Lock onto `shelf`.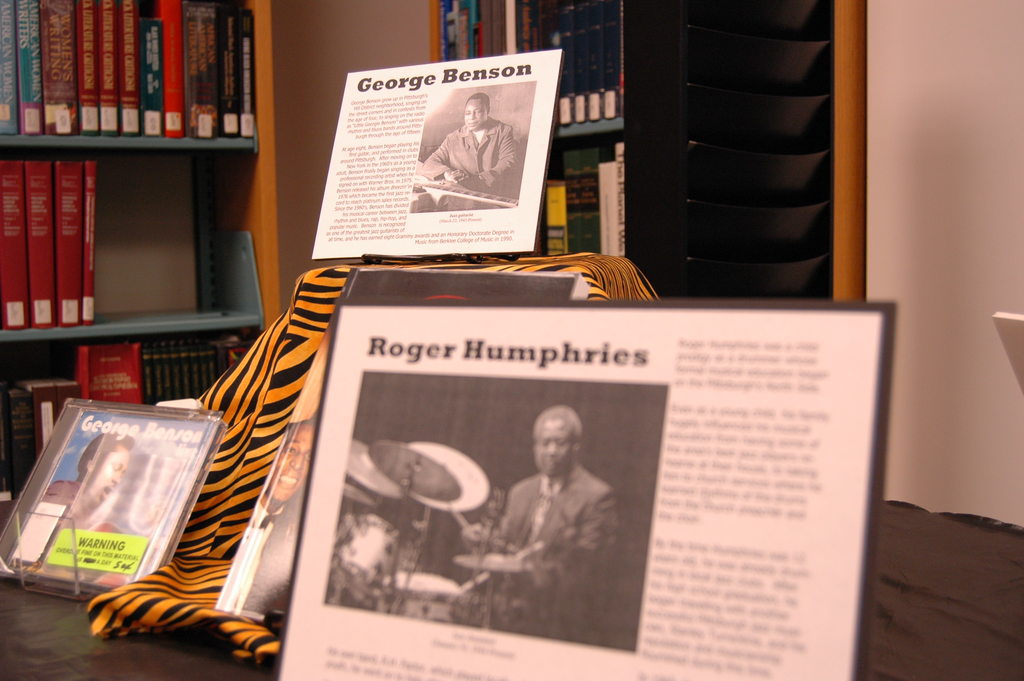
Locked: [left=415, top=0, right=630, bottom=277].
